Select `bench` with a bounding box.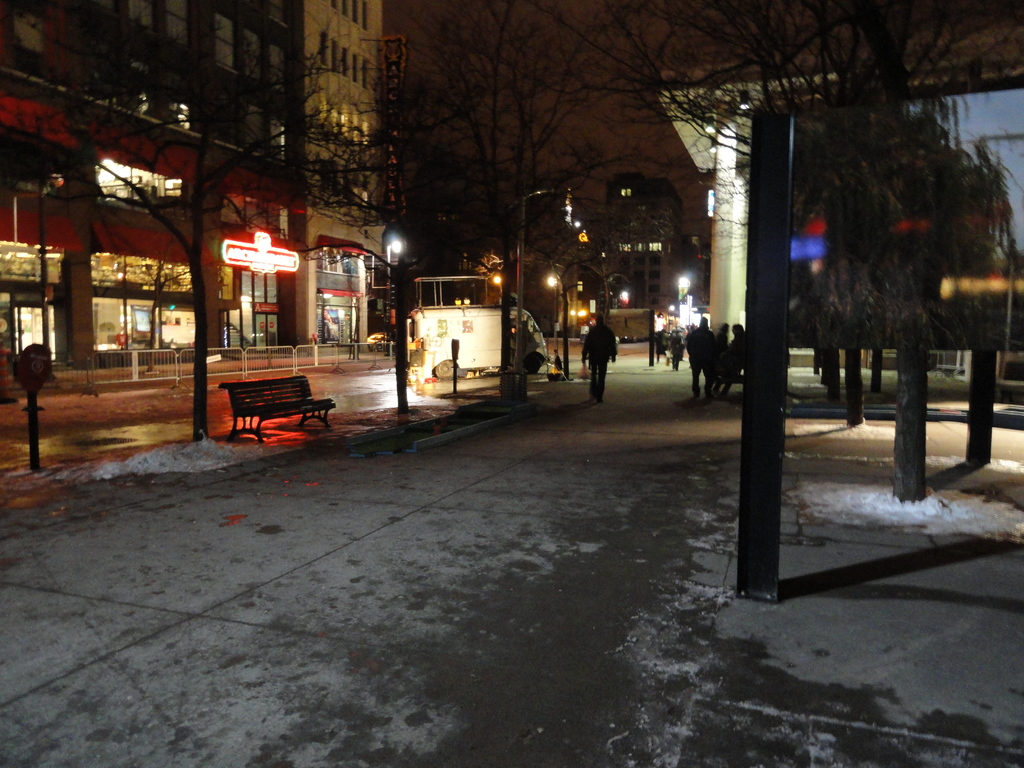
[x1=209, y1=378, x2=351, y2=445].
